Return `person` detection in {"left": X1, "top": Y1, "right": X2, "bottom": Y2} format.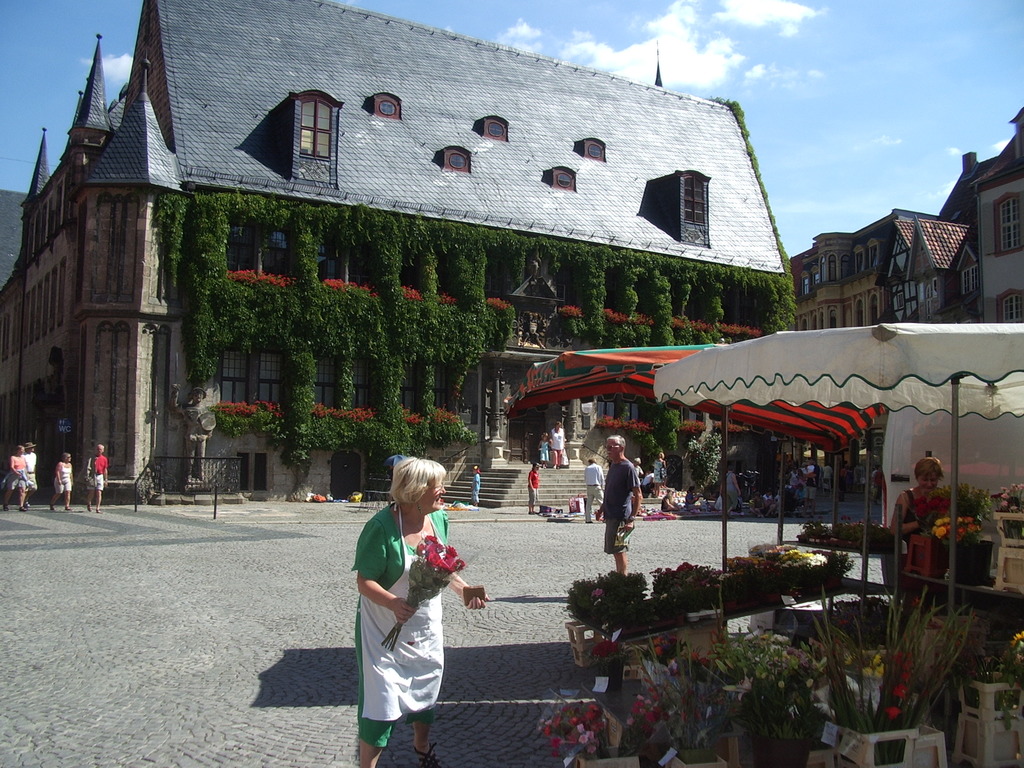
{"left": 355, "top": 452, "right": 488, "bottom": 767}.
